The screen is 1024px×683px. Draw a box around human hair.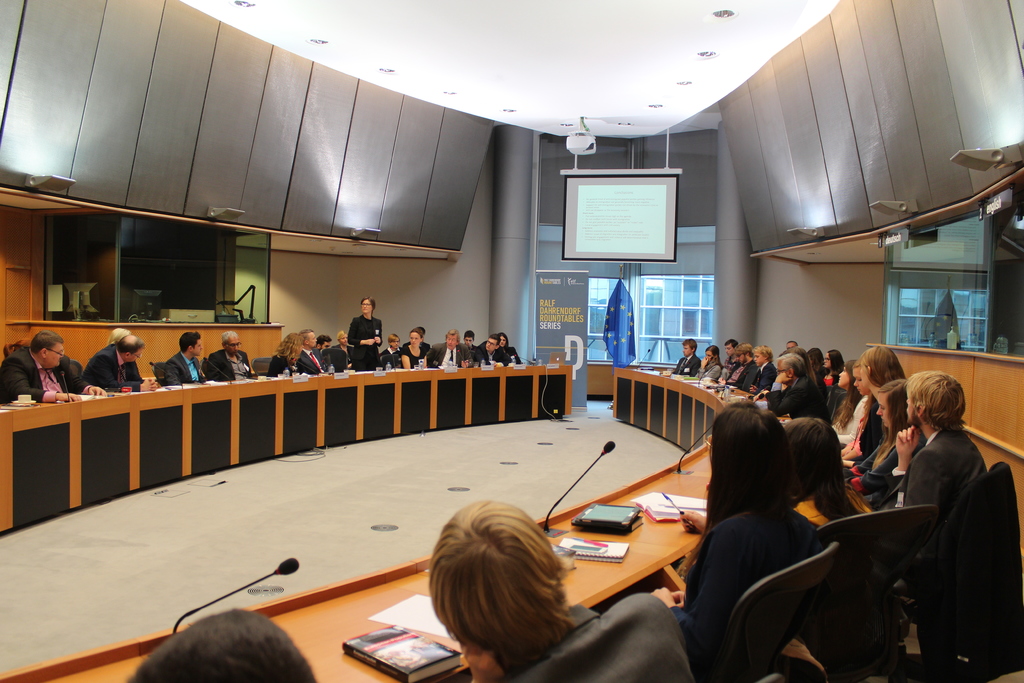
<region>316, 332, 333, 347</region>.
